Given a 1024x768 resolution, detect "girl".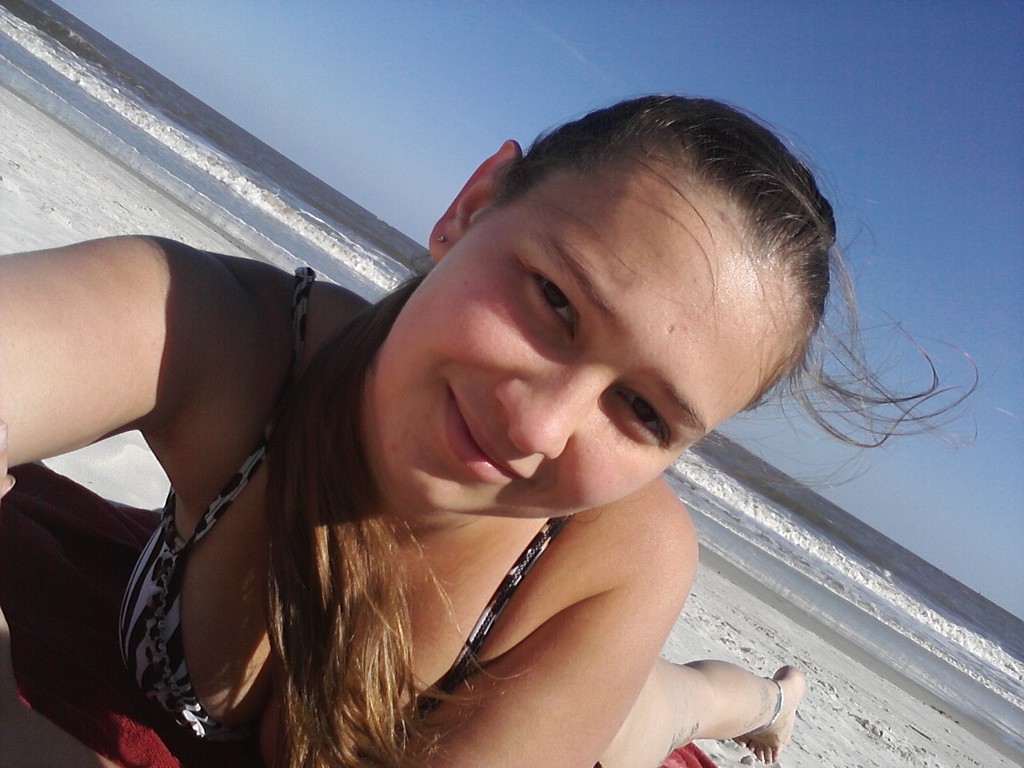
l=2, t=97, r=979, b=767.
